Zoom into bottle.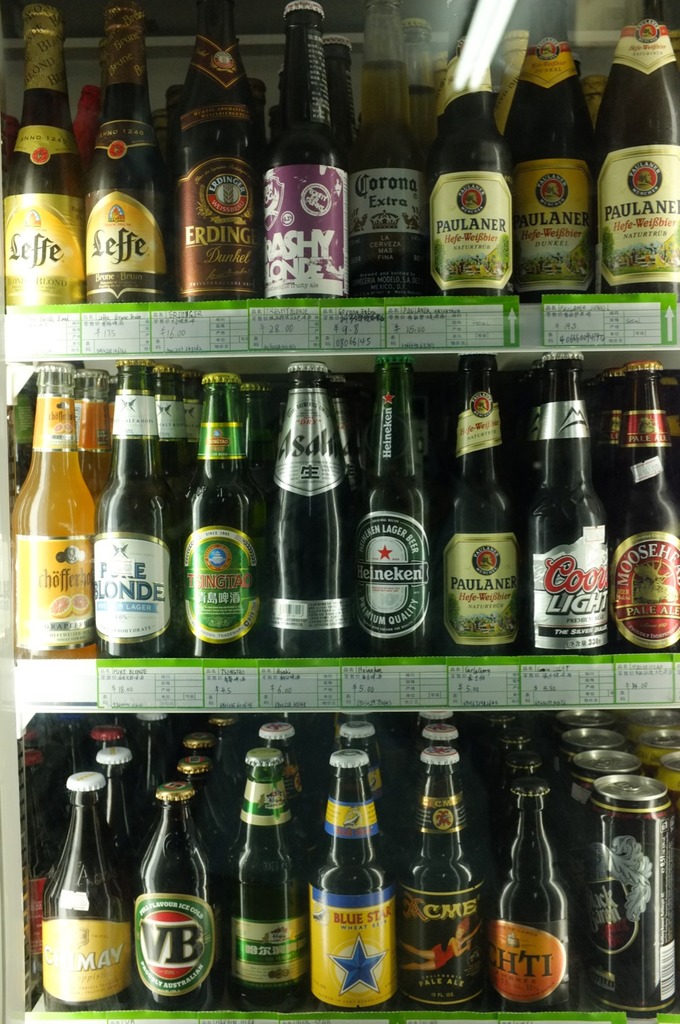
Zoom target: bbox=(518, 342, 612, 654).
